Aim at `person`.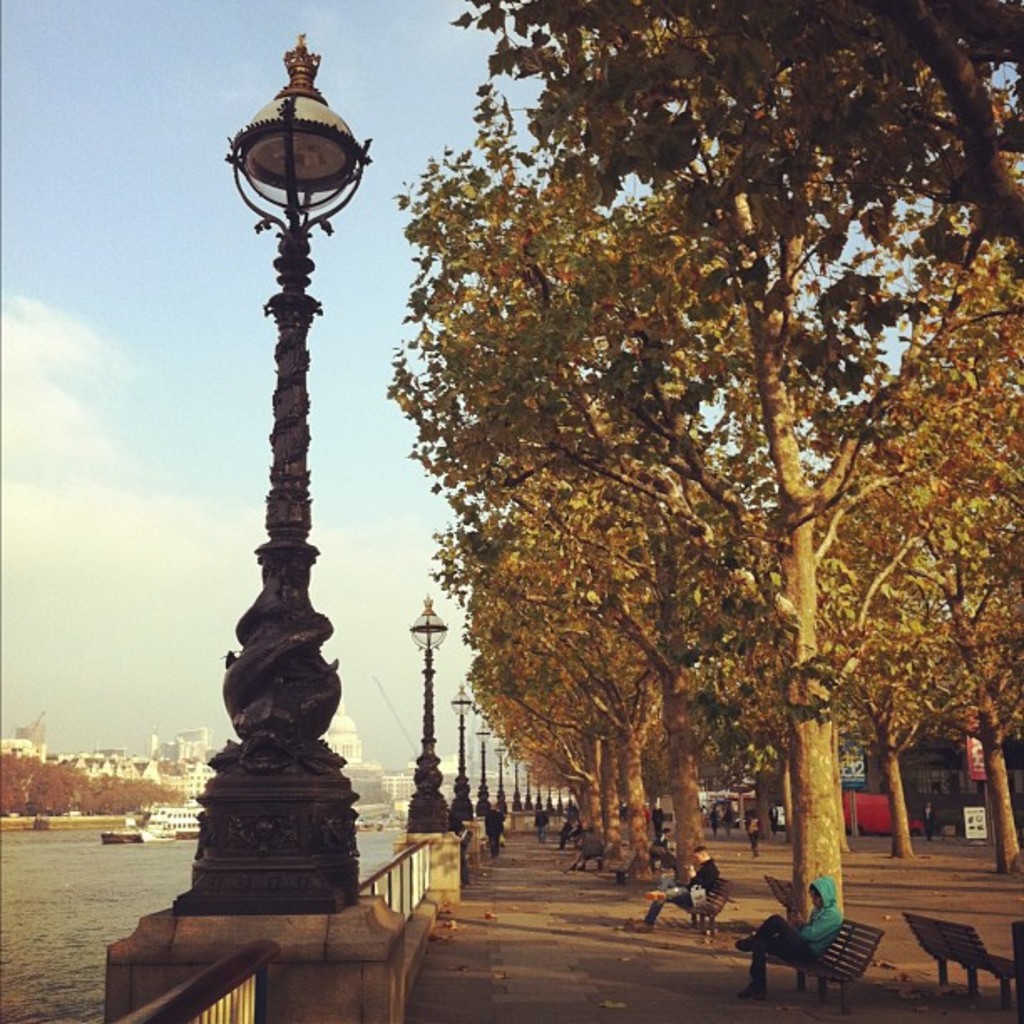
Aimed at box=[919, 800, 939, 845].
